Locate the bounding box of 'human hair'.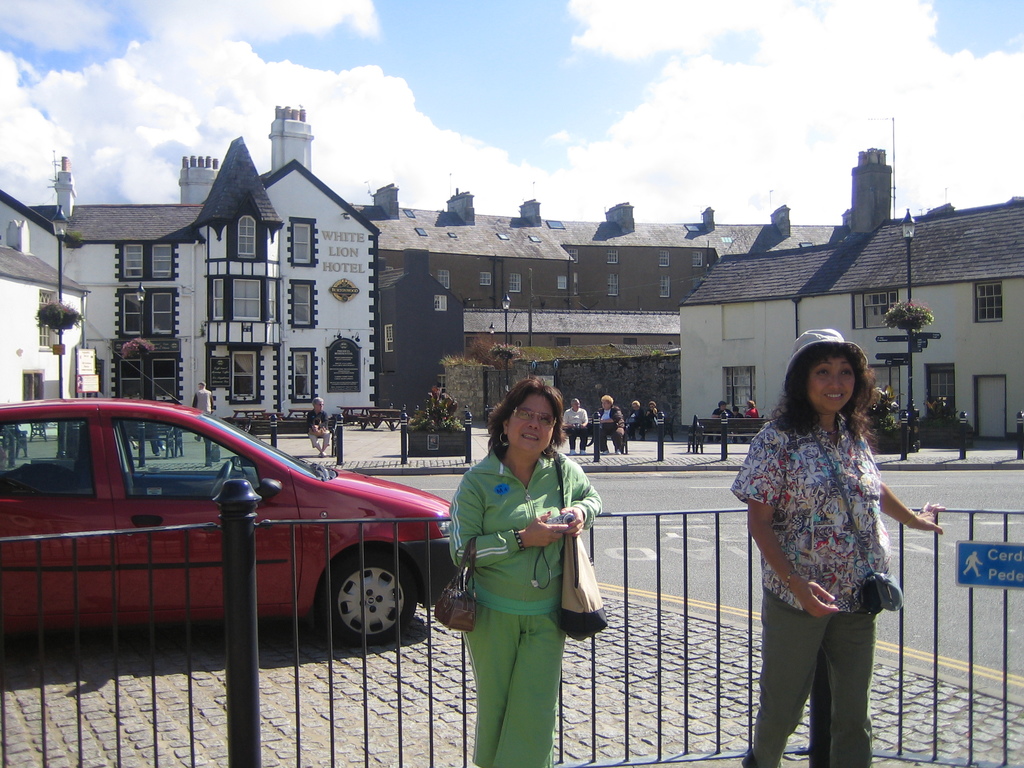
Bounding box: [x1=312, y1=393, x2=326, y2=410].
